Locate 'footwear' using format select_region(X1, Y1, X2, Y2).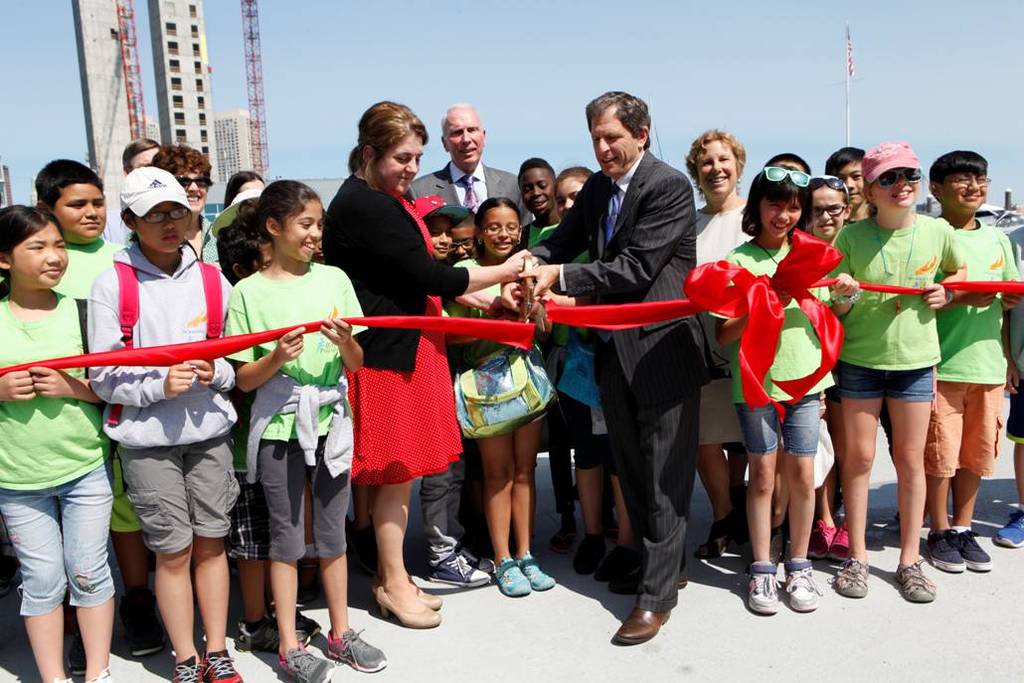
select_region(519, 552, 565, 595).
